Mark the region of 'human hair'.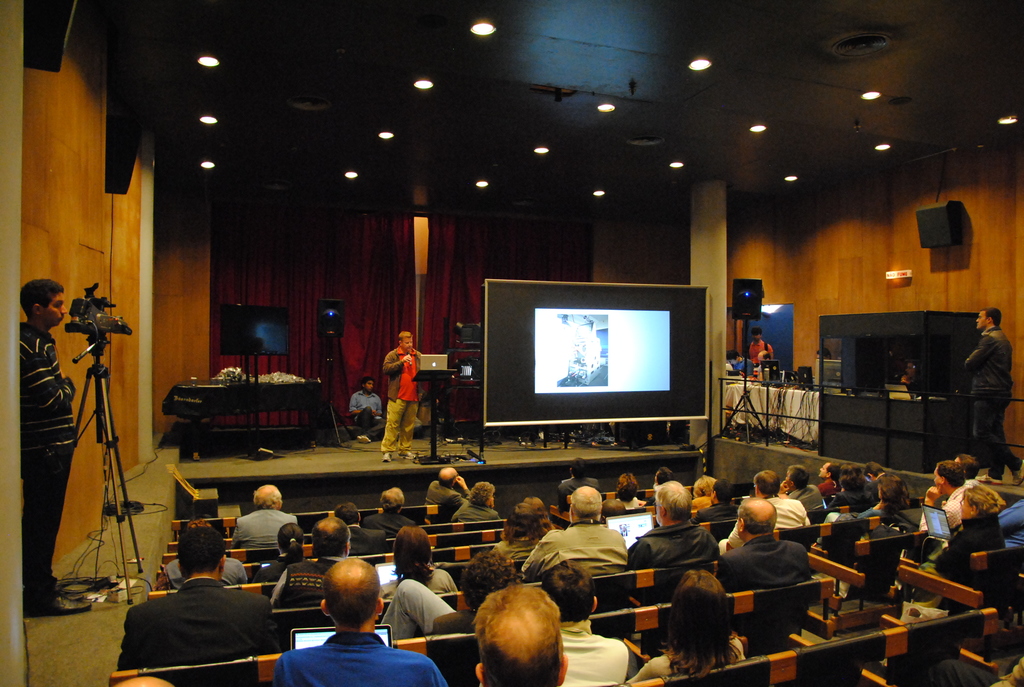
Region: x1=570, y1=455, x2=586, y2=478.
